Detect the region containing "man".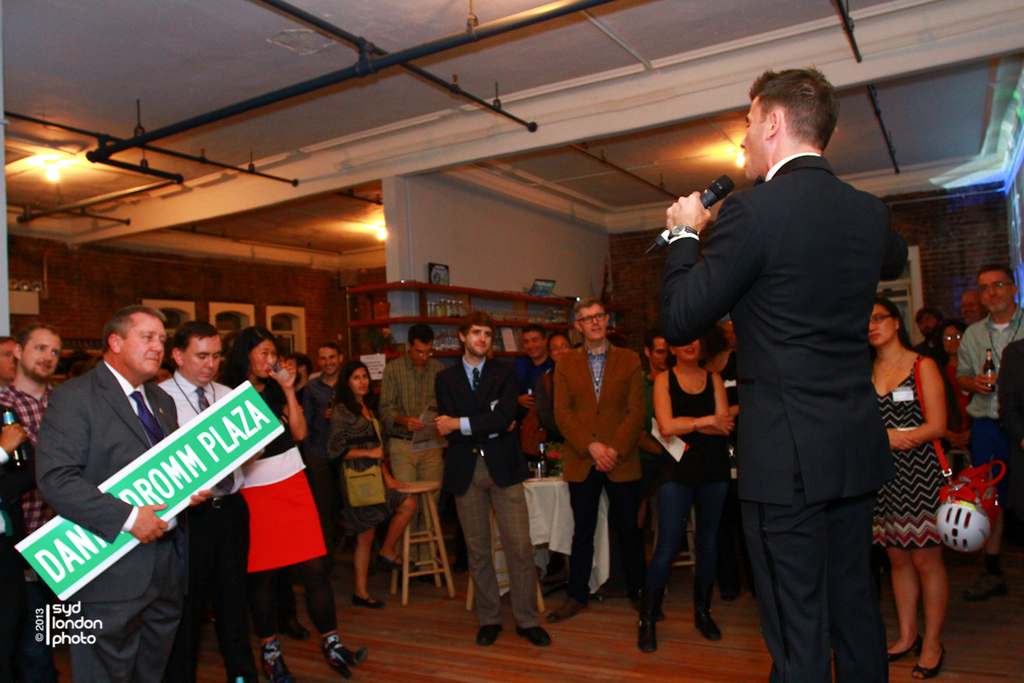
Rect(954, 265, 1023, 476).
